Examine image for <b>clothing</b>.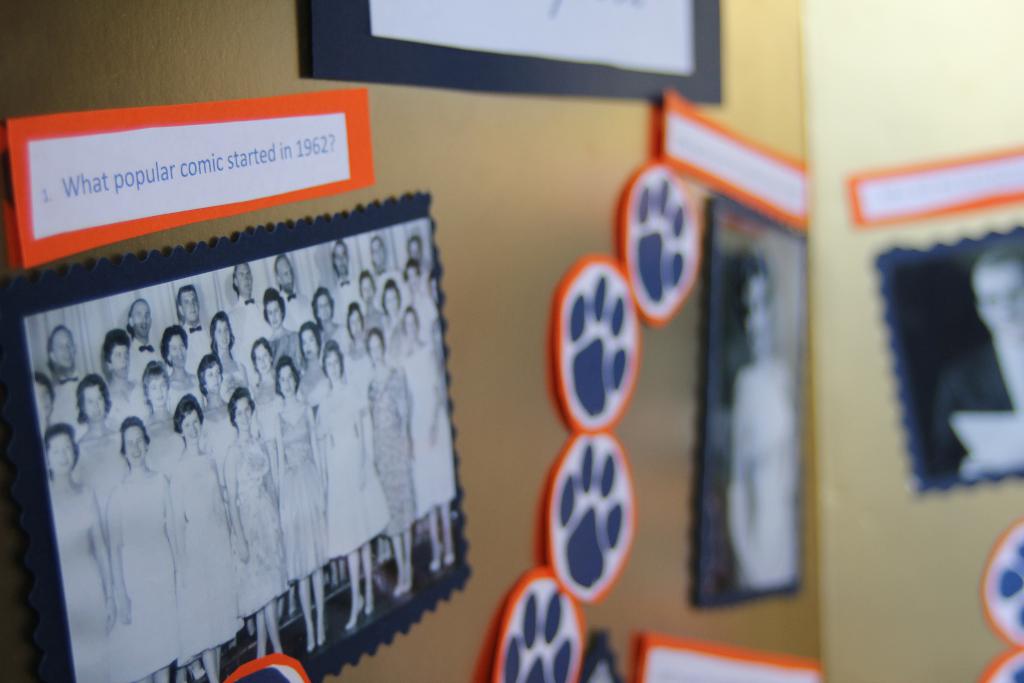
Examination result: [380, 315, 404, 357].
